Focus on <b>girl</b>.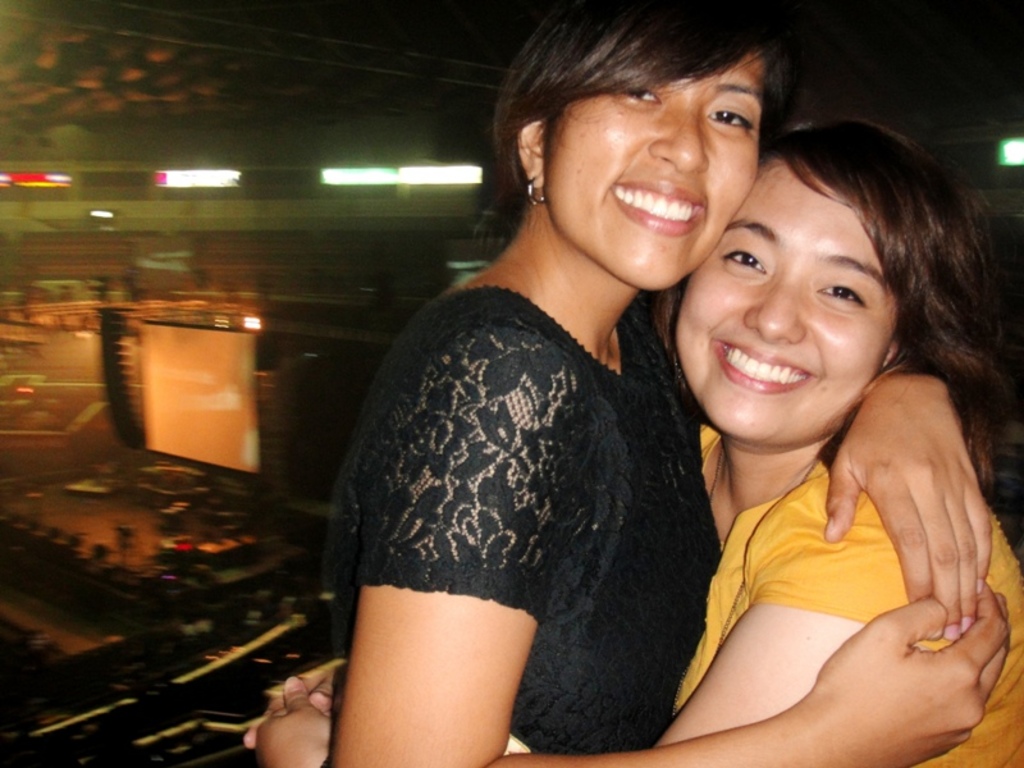
Focused at [left=330, top=0, right=1010, bottom=767].
